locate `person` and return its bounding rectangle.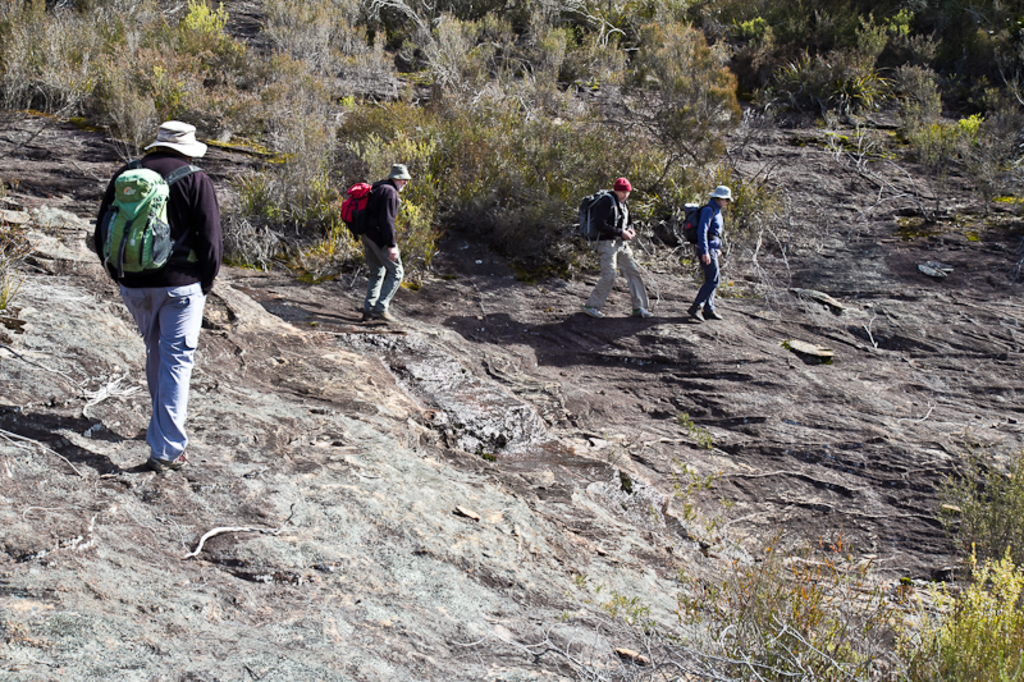
<bbox>687, 183, 735, 320</bbox>.
